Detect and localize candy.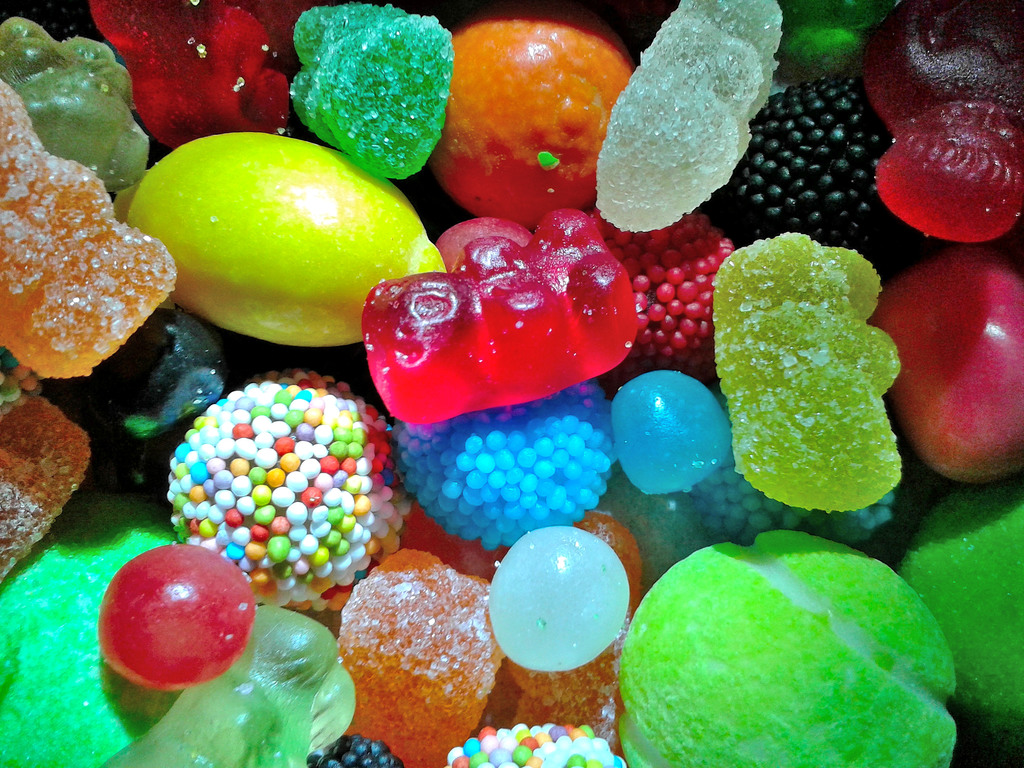
Localized at 0, 0, 1023, 767.
